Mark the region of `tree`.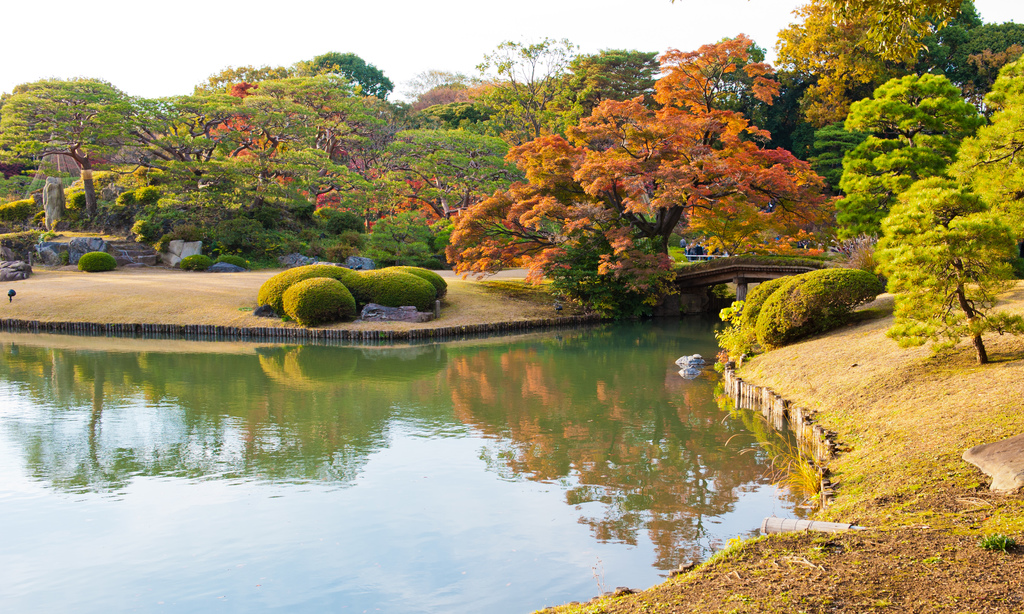
Region: locate(940, 22, 1023, 114).
